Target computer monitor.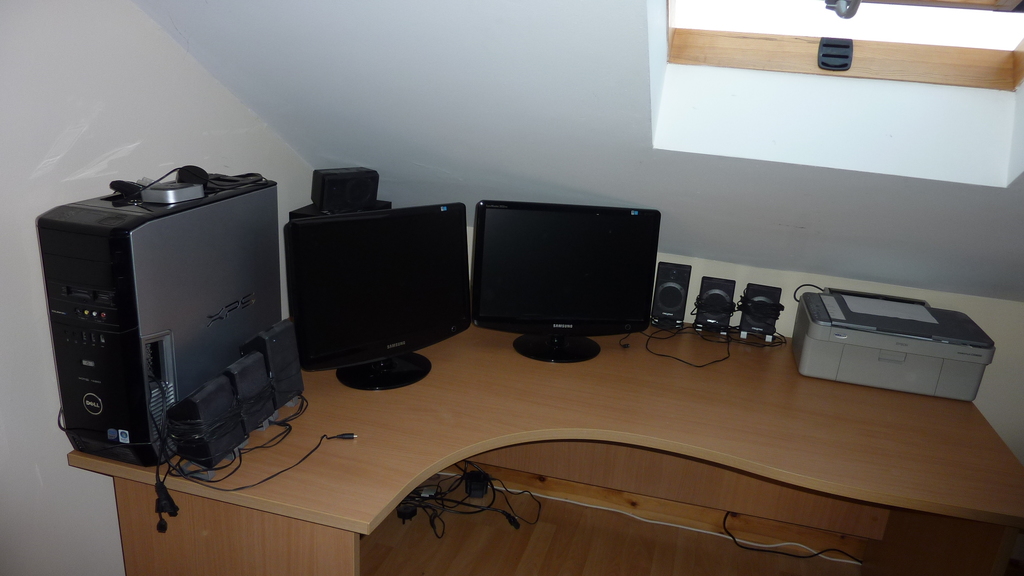
Target region: [left=473, top=205, right=663, bottom=367].
